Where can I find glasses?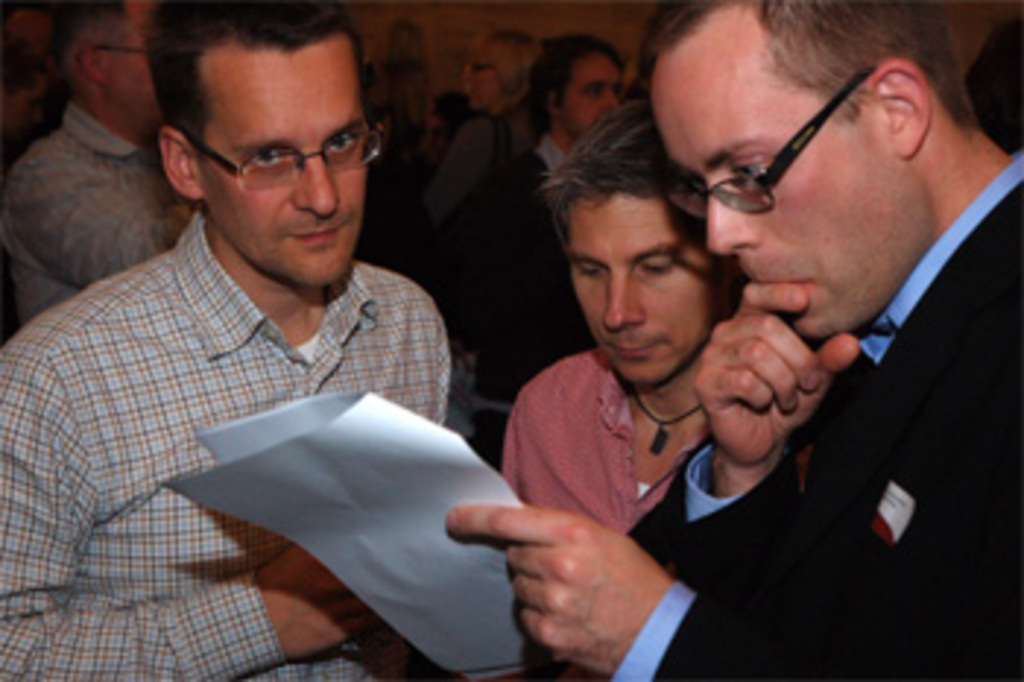
You can find it at {"left": 667, "top": 64, "right": 872, "bottom": 220}.
